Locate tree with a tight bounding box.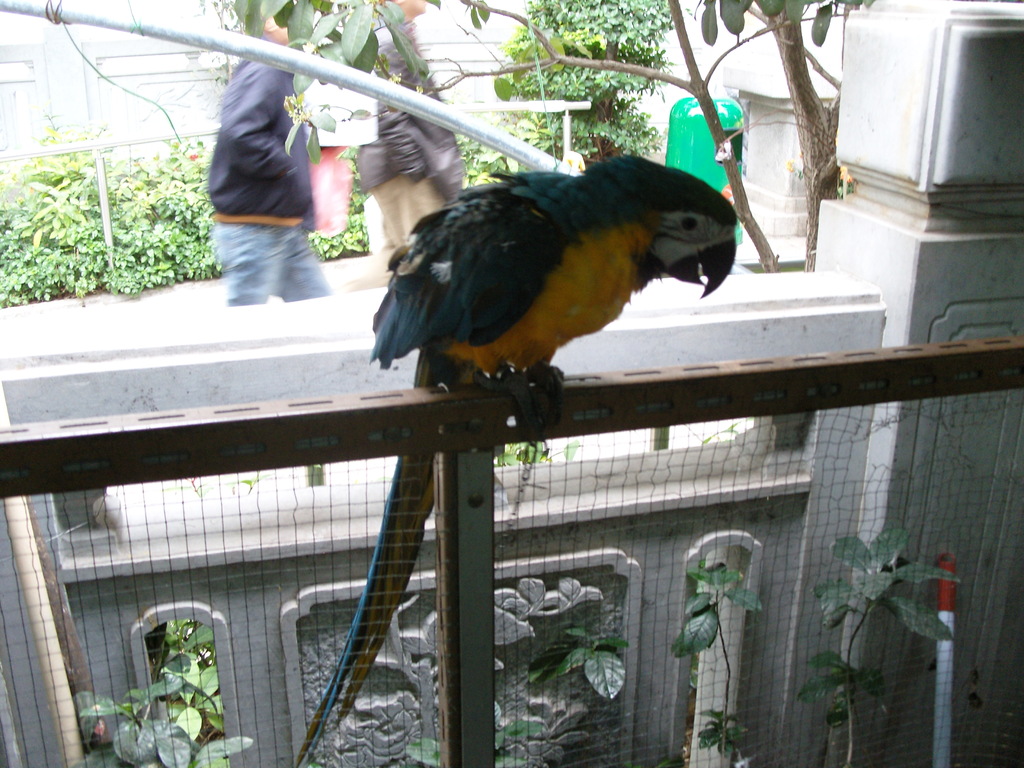
(x1=20, y1=37, x2=964, y2=530).
